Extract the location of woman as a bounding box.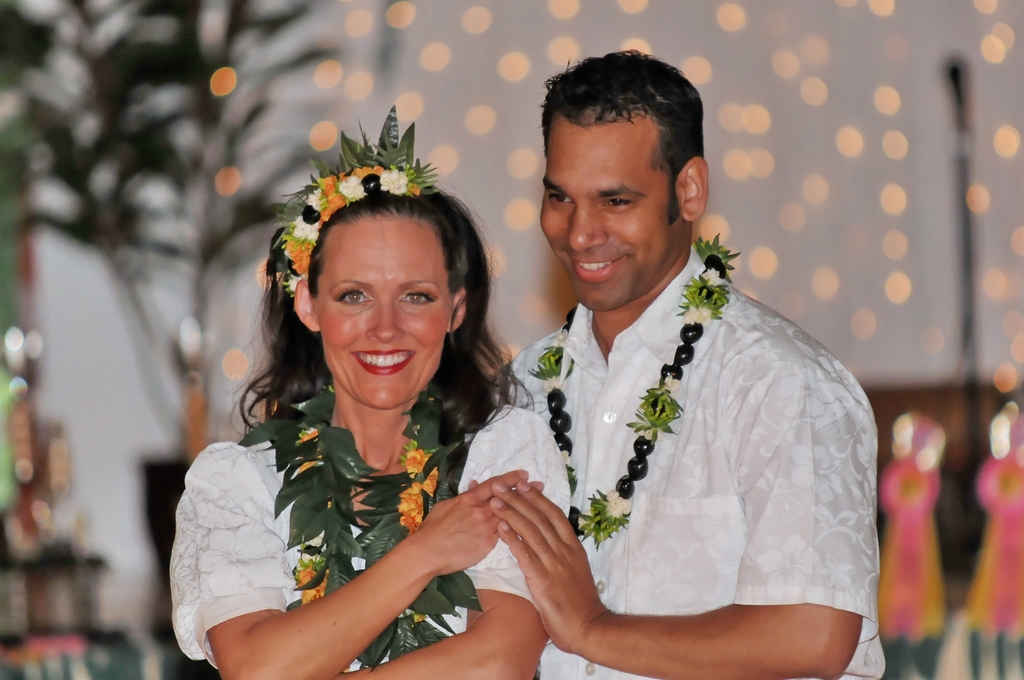
bbox(162, 152, 580, 674).
